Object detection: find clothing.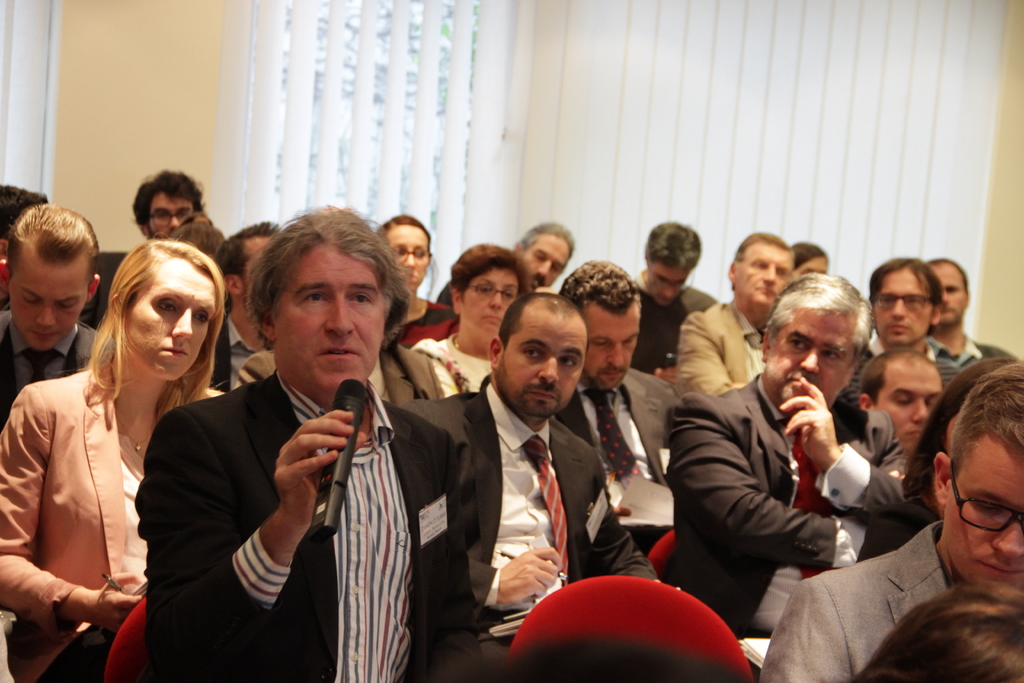
Rect(234, 336, 447, 409).
